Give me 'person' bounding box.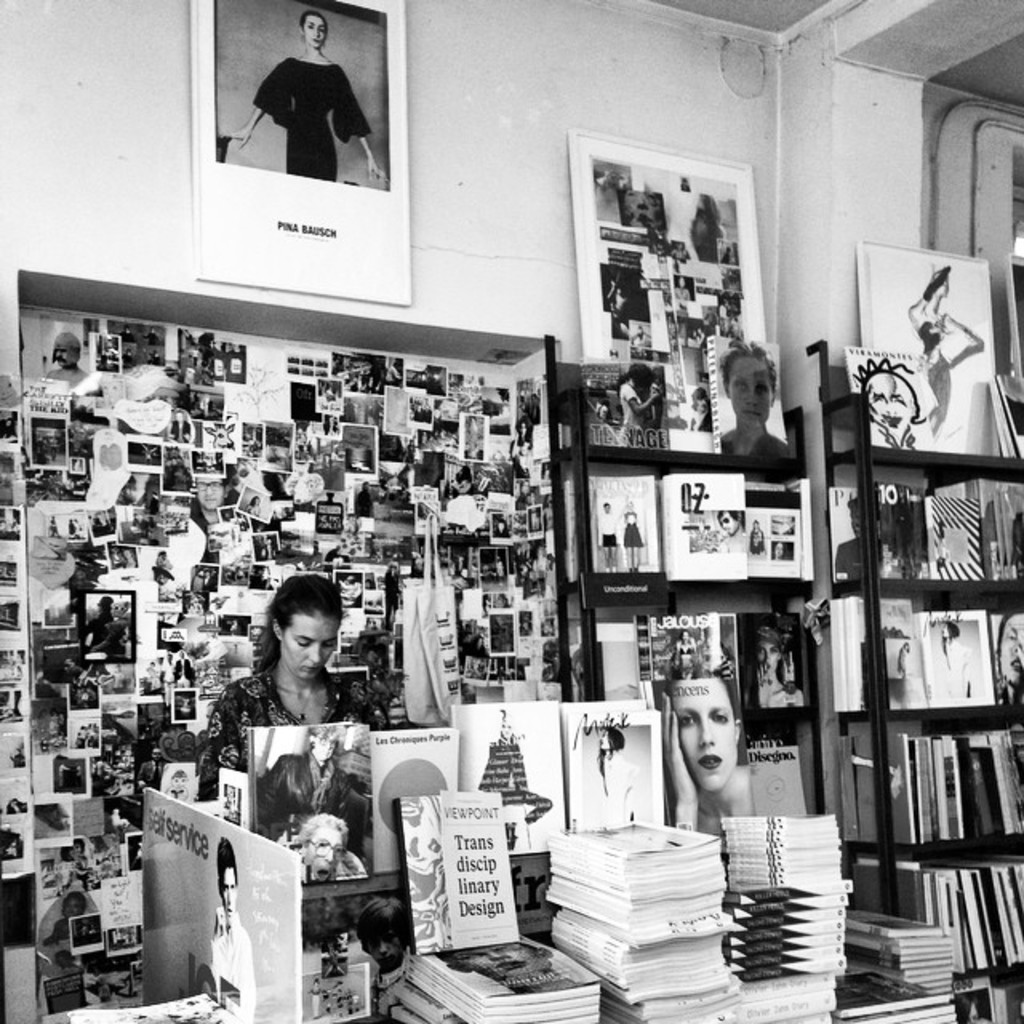
[x1=906, y1=269, x2=987, y2=440].
